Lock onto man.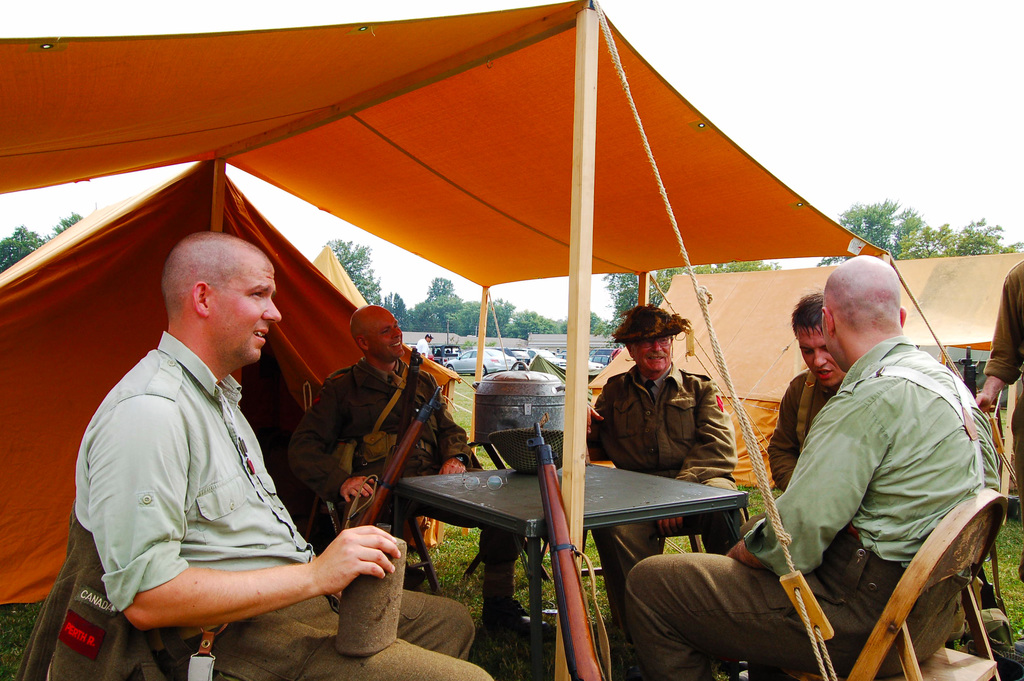
Locked: (418,331,435,355).
